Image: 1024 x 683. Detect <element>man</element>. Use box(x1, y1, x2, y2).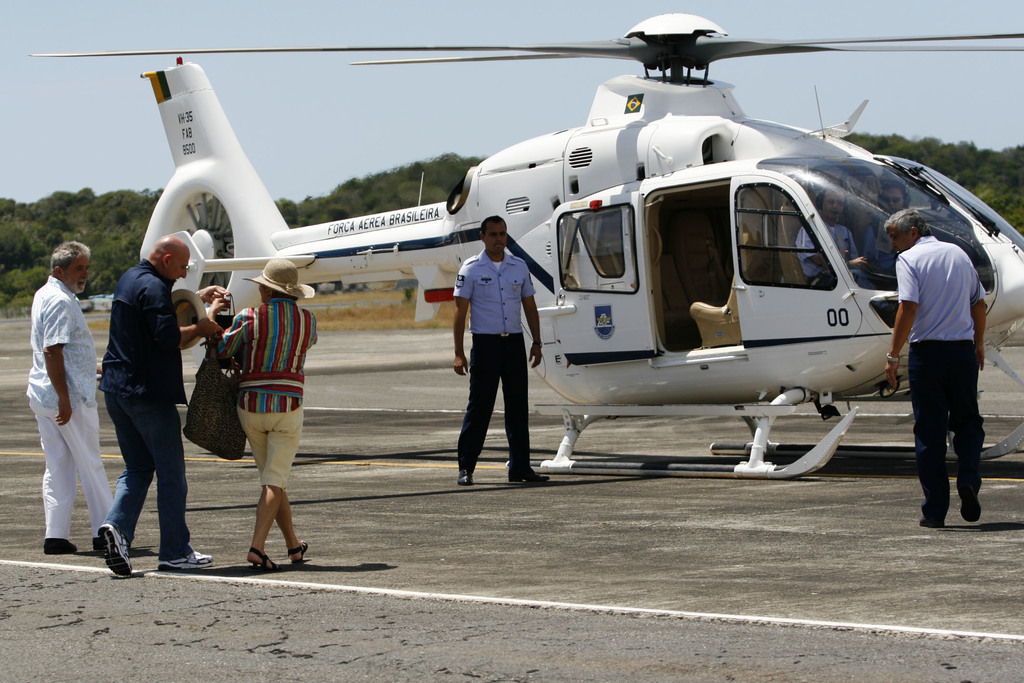
box(20, 233, 119, 552).
